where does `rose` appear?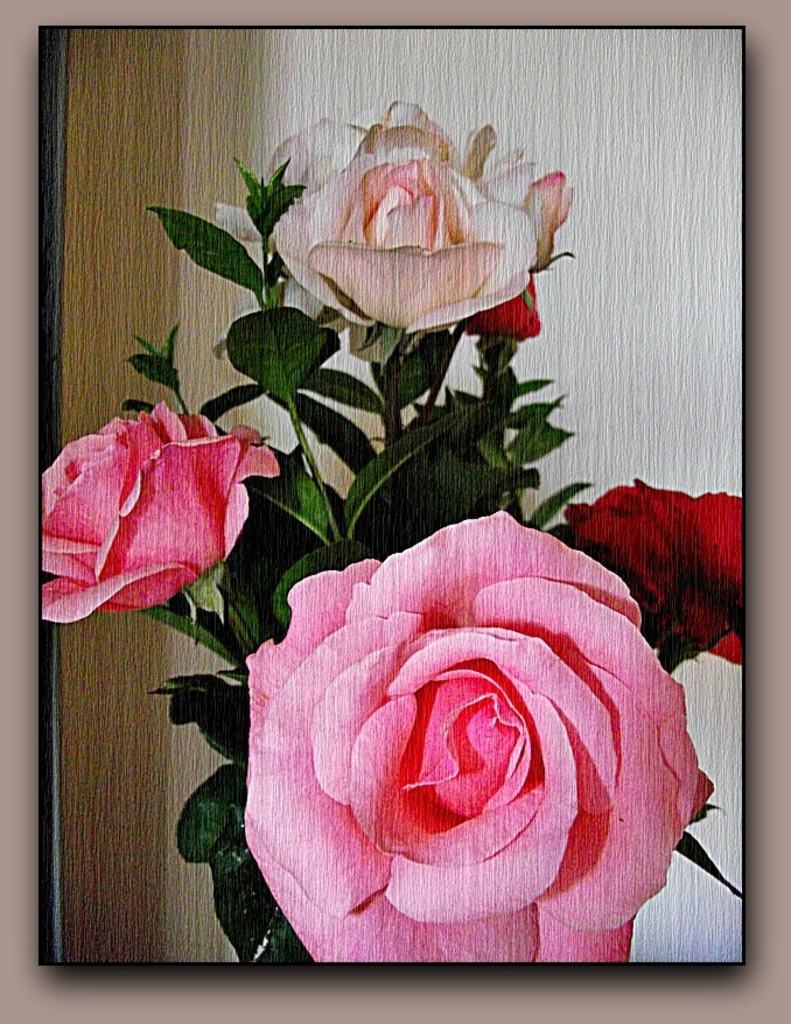
Appears at (left=534, top=169, right=575, bottom=266).
